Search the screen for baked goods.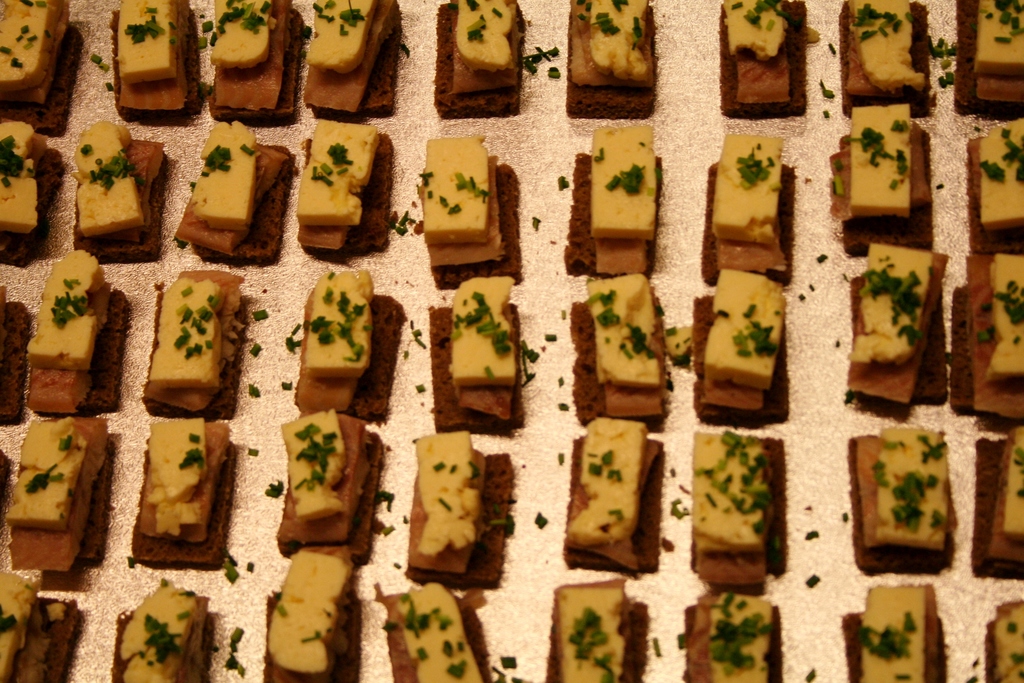
Found at BBox(0, 0, 83, 133).
